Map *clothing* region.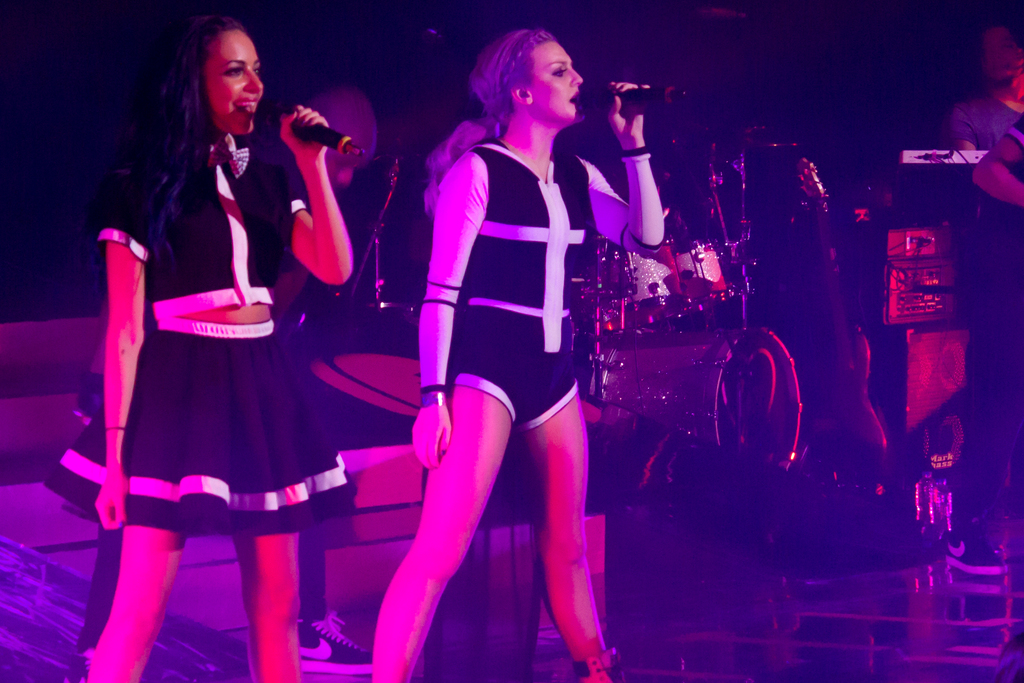
Mapped to 38,133,363,516.
